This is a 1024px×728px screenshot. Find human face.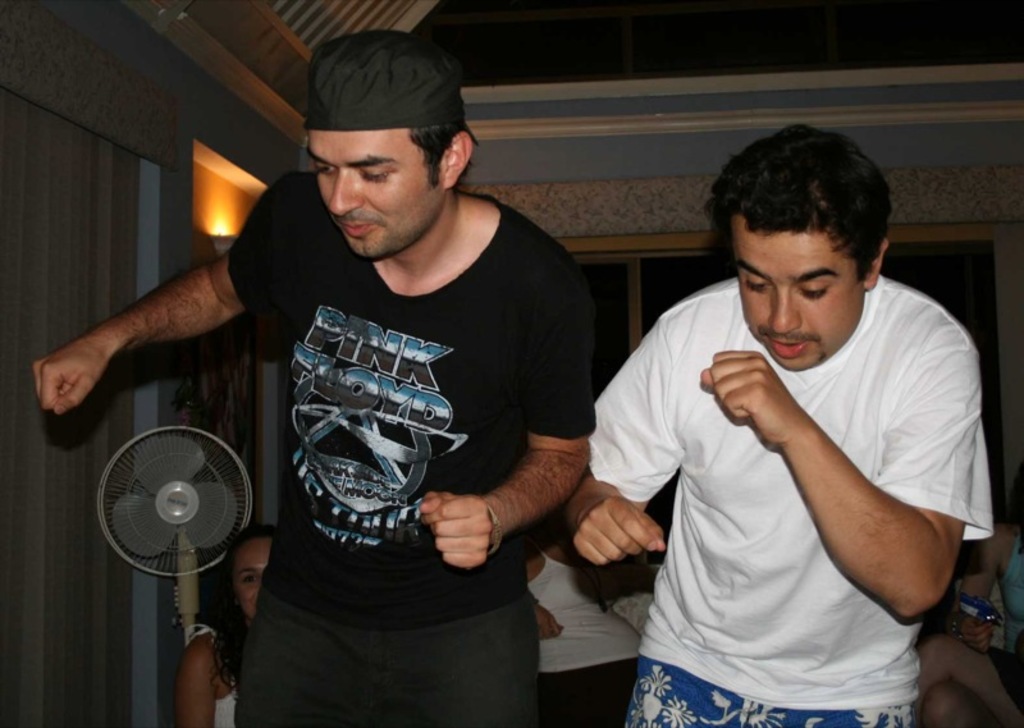
Bounding box: [723,223,867,375].
